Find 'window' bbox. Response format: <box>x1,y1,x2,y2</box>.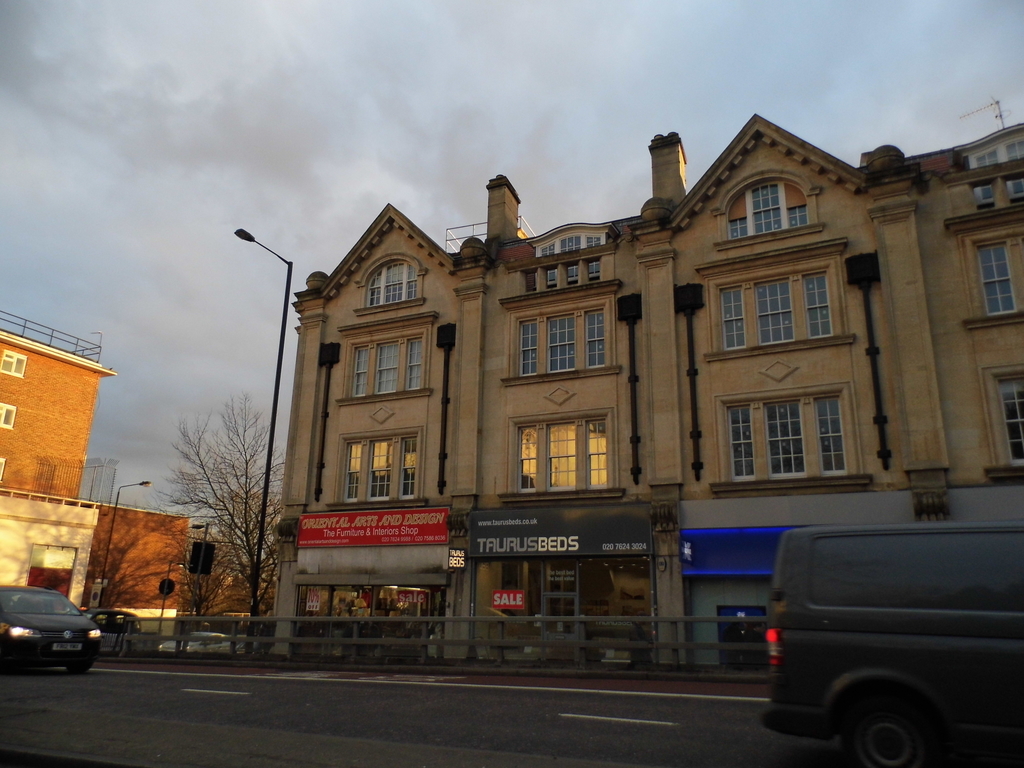
<box>730,403,756,473</box>.
